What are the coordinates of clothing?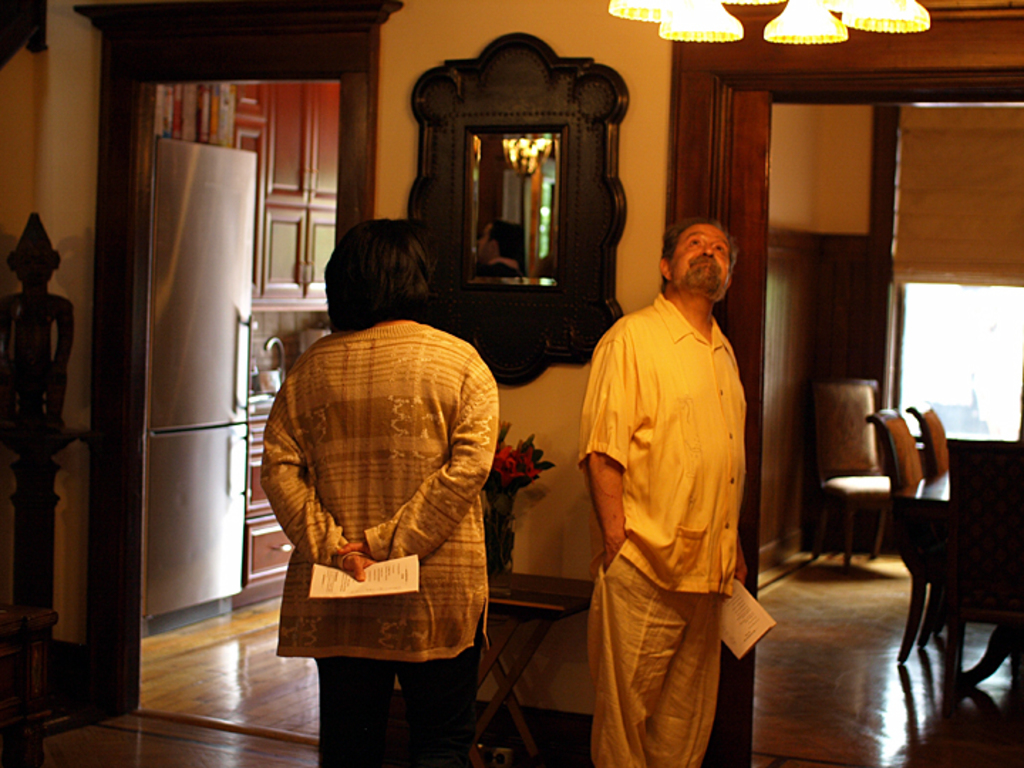
[249,286,505,710].
